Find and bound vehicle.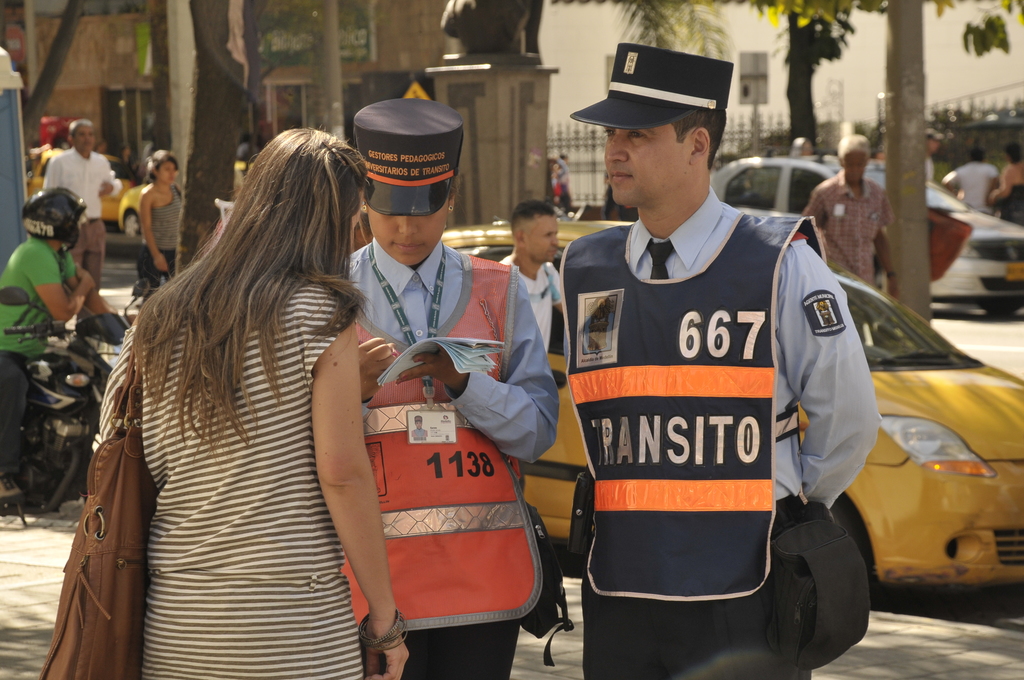
Bound: Rect(120, 153, 249, 232).
